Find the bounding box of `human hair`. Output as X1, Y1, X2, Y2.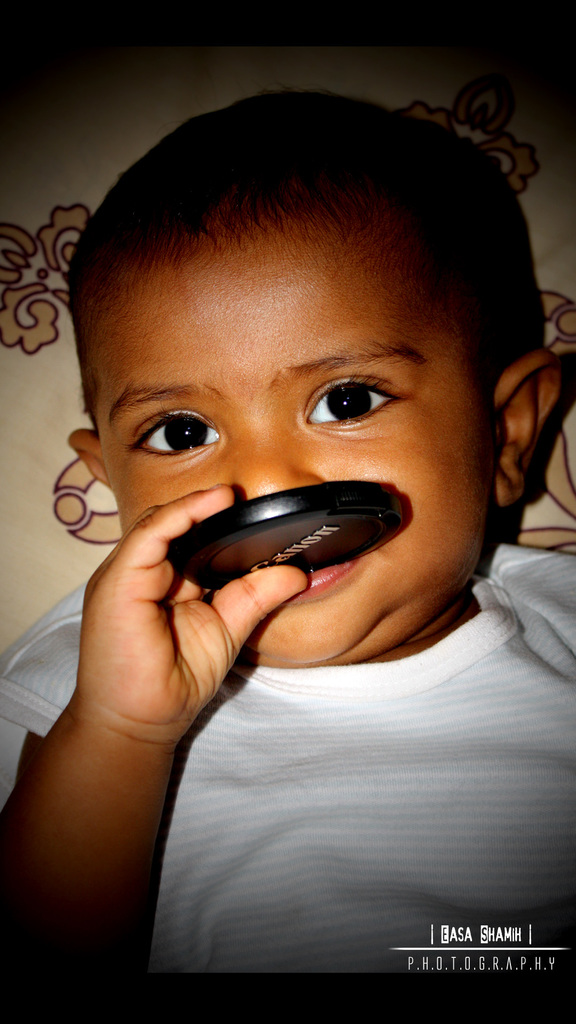
66, 84, 547, 381.
